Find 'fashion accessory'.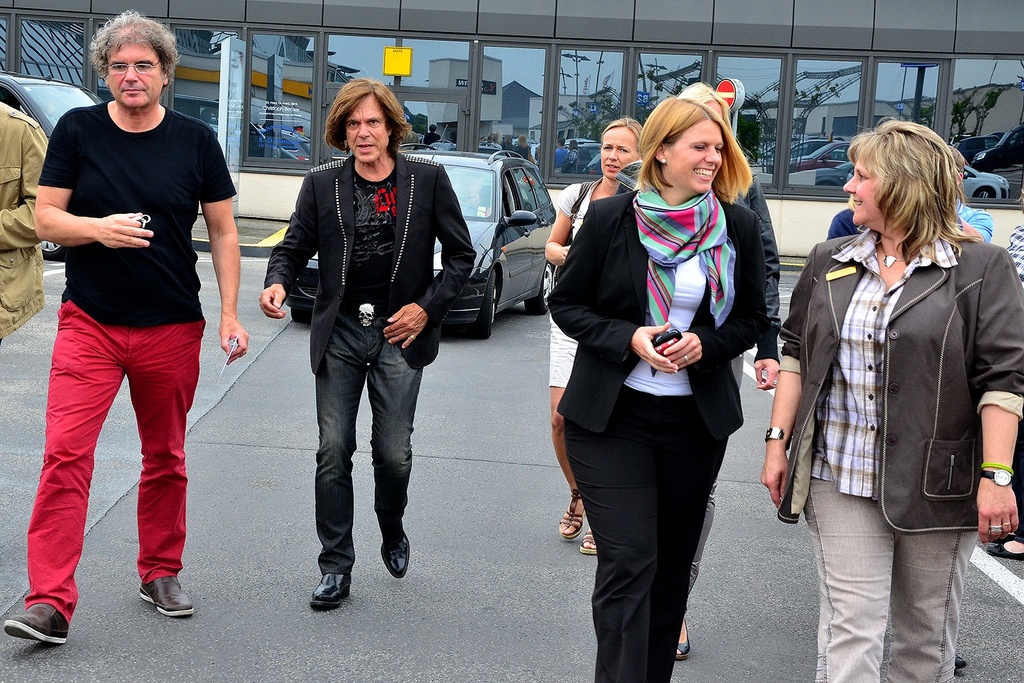
<region>137, 574, 194, 619</region>.
